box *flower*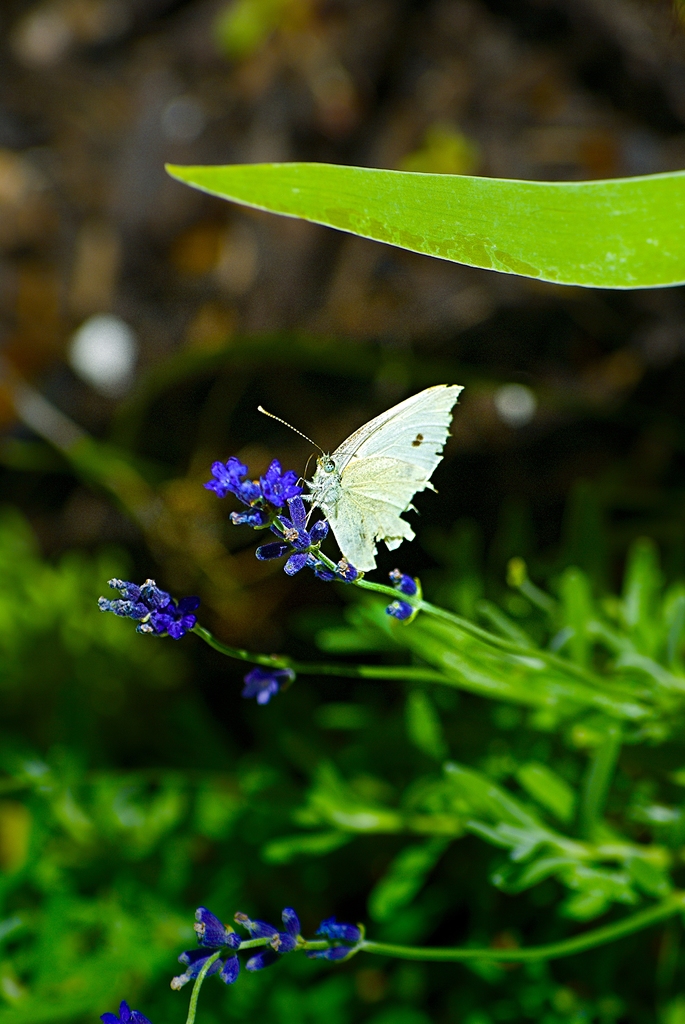
101,997,143,1023
